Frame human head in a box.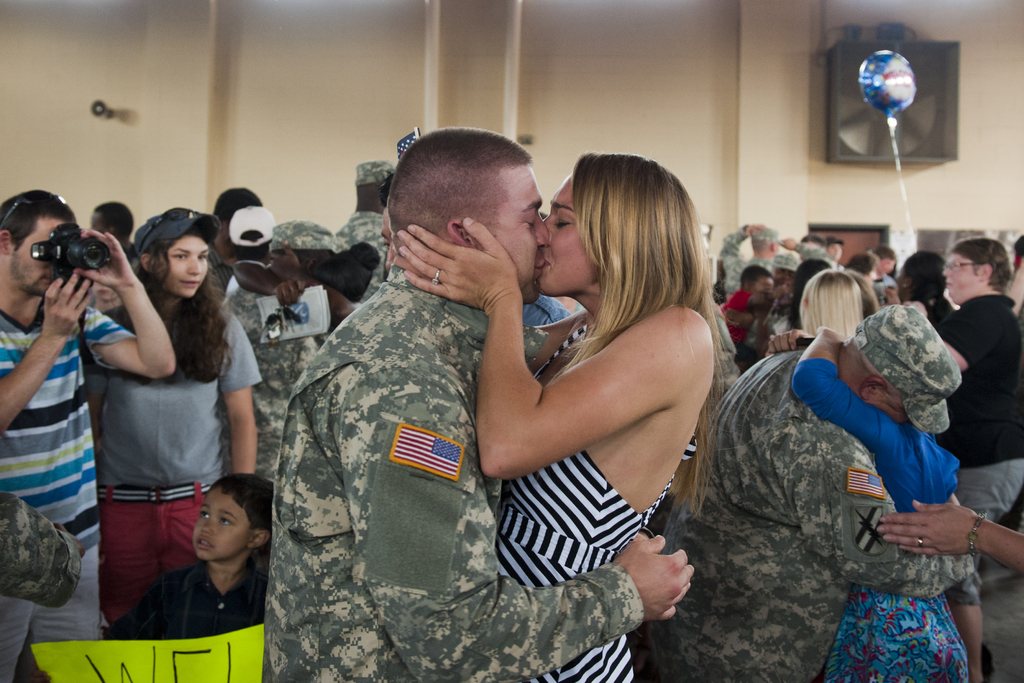
{"left": 133, "top": 209, "right": 217, "bottom": 297}.
